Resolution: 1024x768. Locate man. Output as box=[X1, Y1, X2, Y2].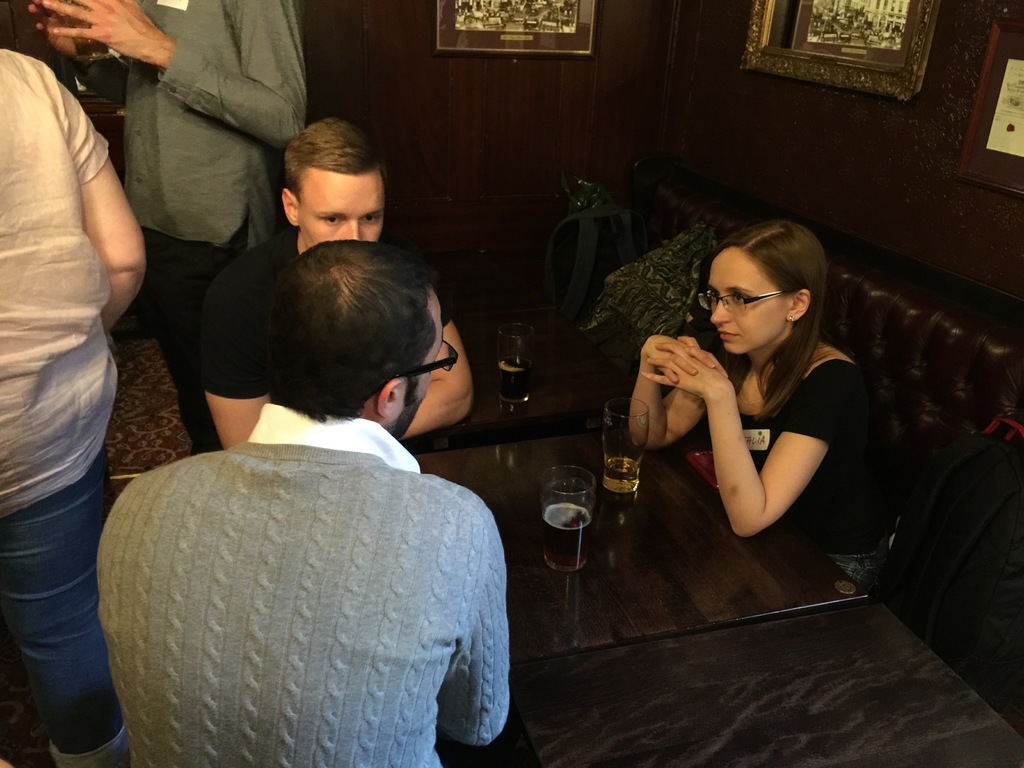
box=[198, 119, 472, 445].
